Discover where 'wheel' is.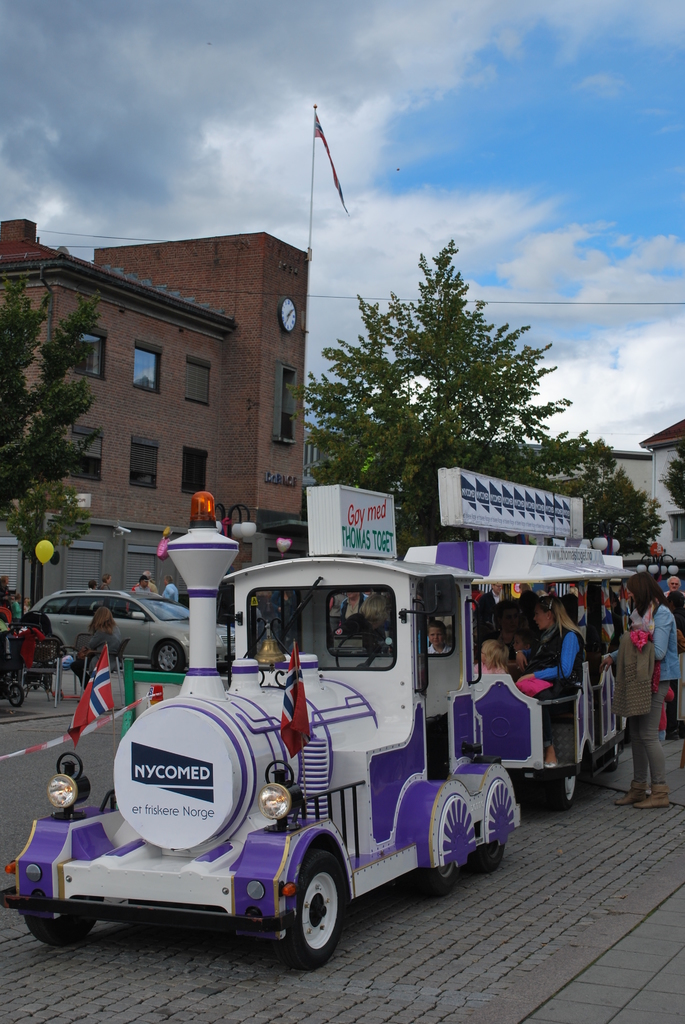
Discovered at crop(604, 742, 620, 770).
